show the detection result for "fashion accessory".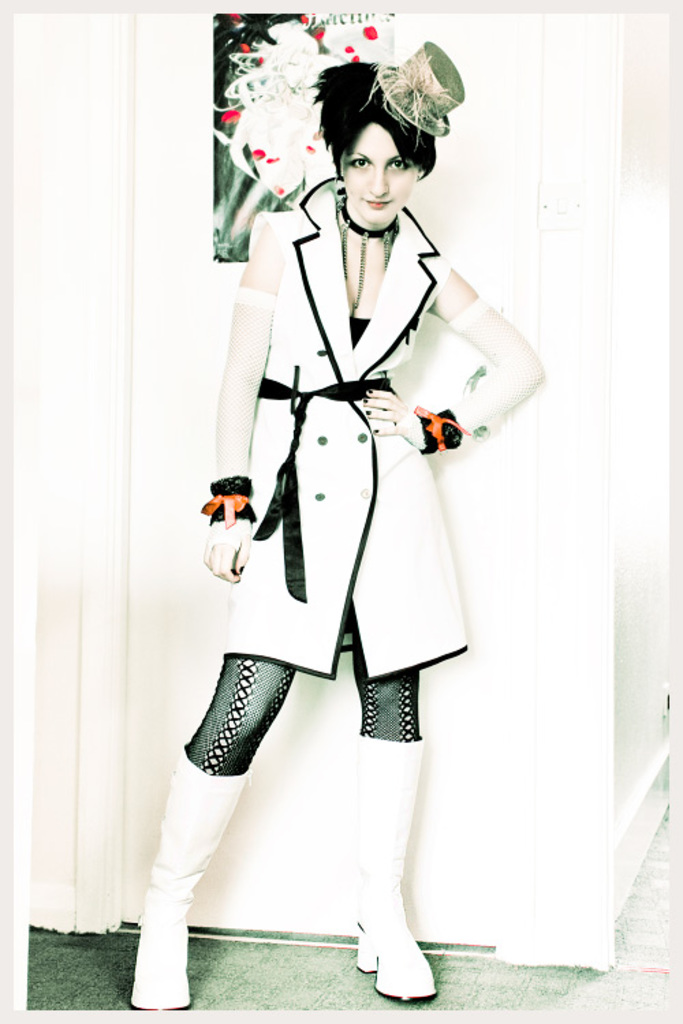
[x1=410, y1=406, x2=460, y2=455].
